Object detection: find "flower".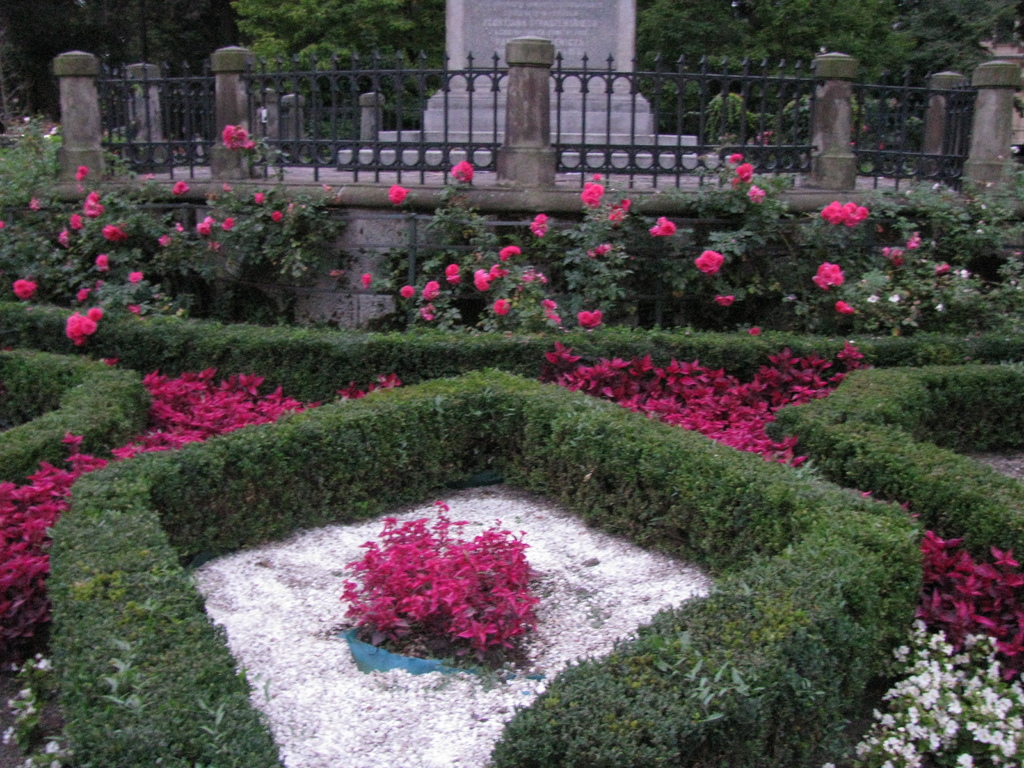
region(957, 268, 971, 281).
